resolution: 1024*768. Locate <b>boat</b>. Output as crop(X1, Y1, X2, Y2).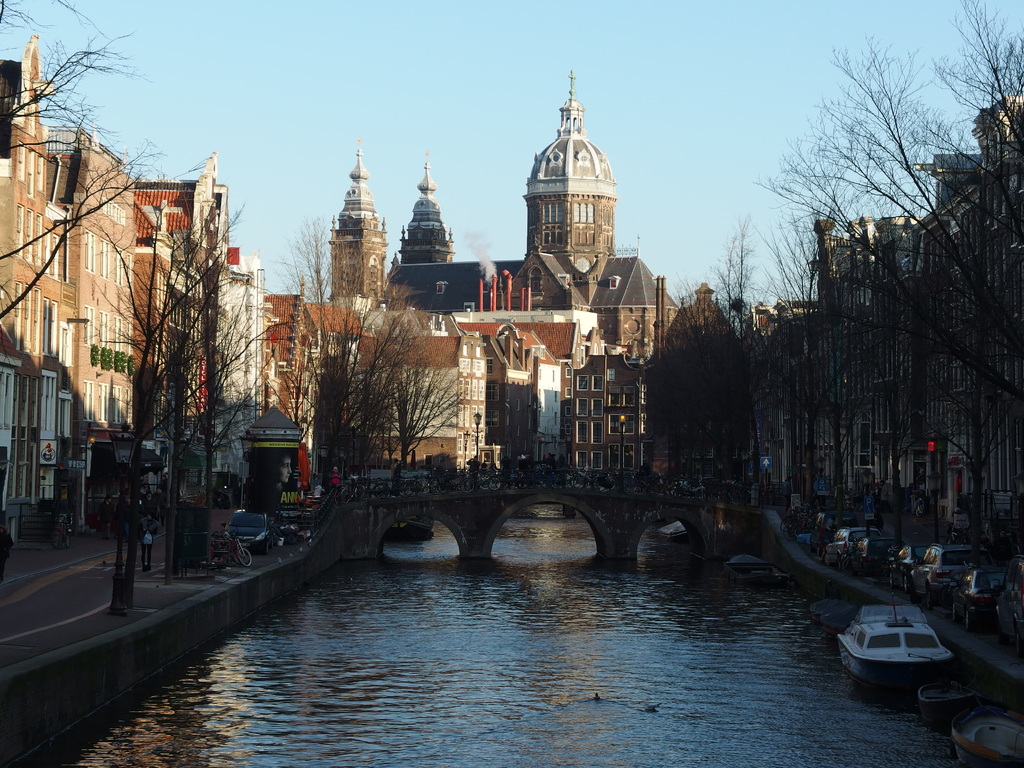
crop(916, 668, 978, 725).
